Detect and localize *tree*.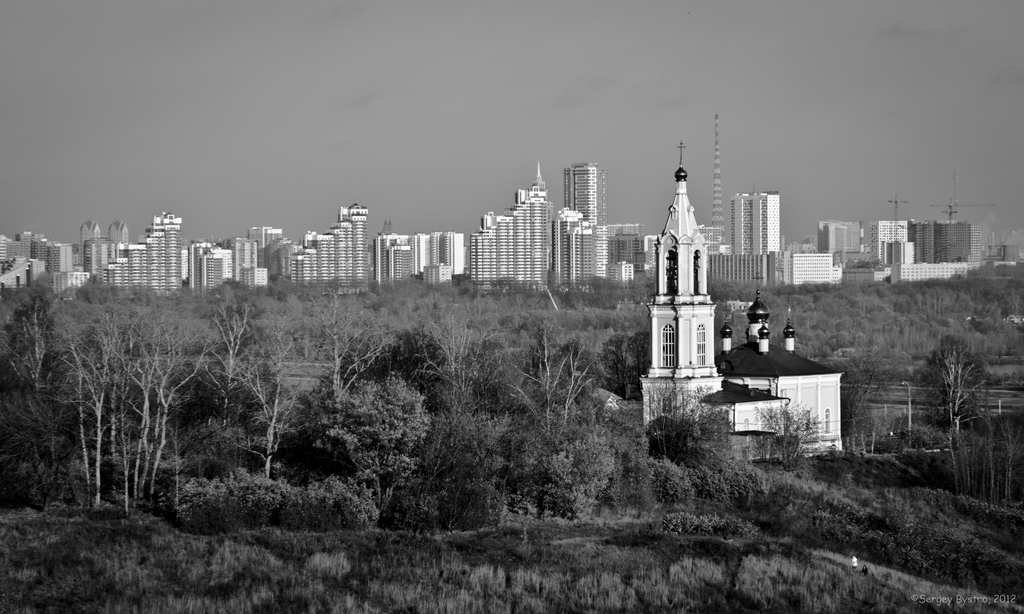
Localized at 3/276/70/381.
